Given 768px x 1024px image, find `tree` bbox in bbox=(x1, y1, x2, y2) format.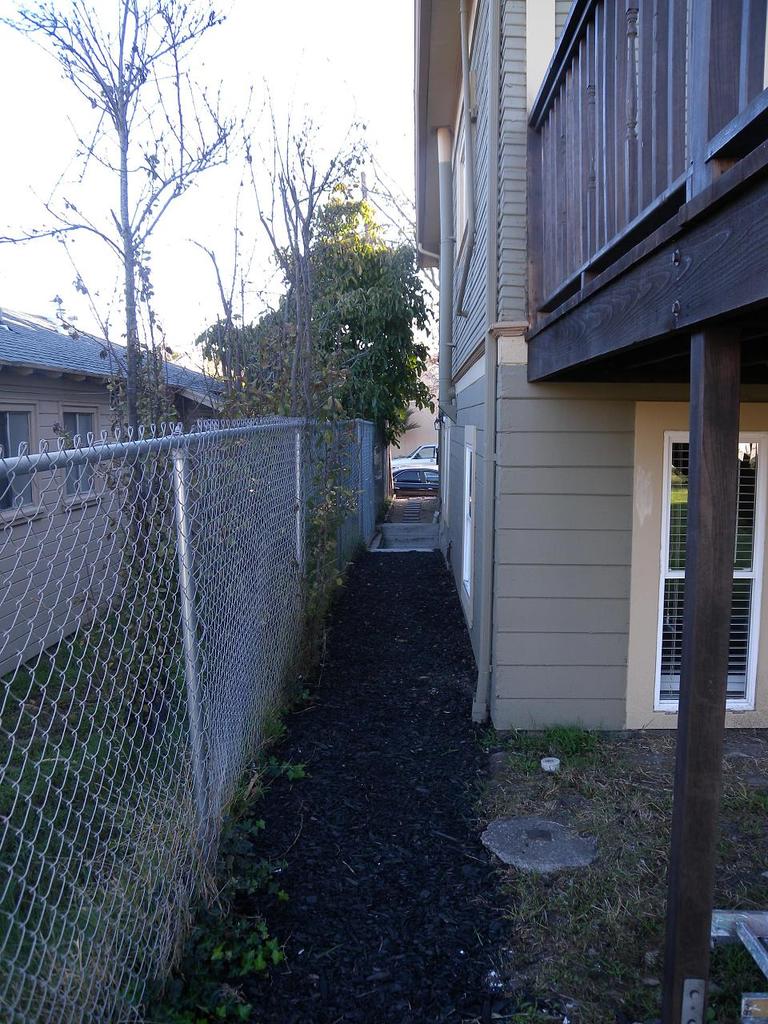
bbox=(0, 0, 262, 434).
